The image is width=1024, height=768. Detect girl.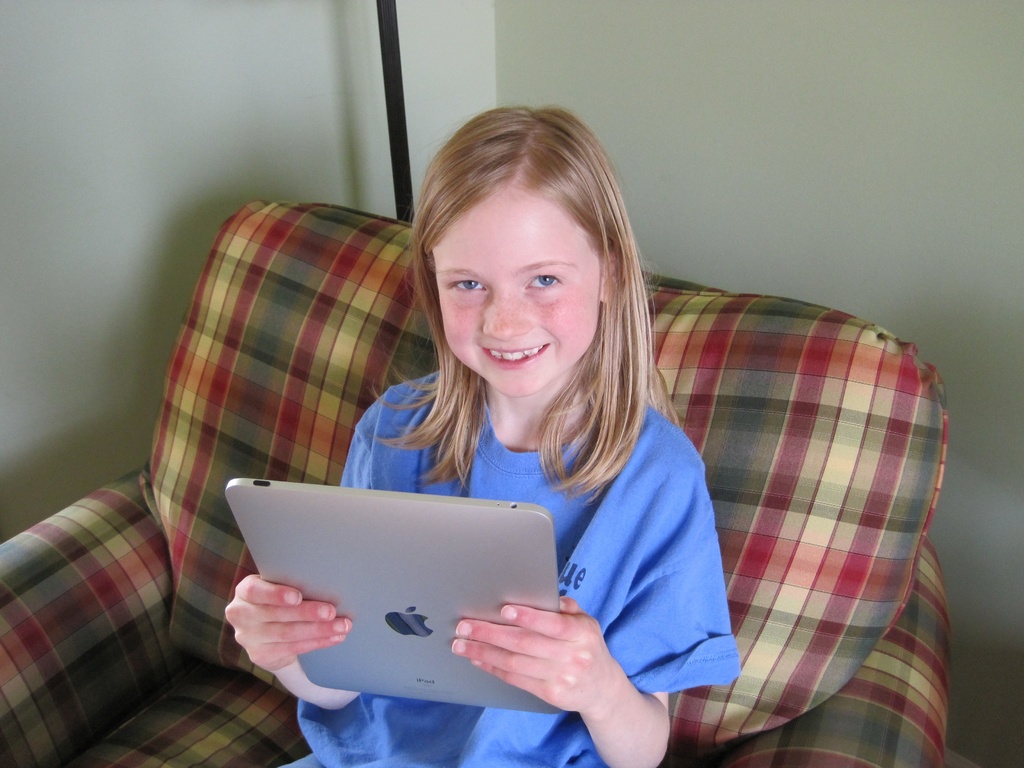
Detection: 216, 97, 742, 767.
